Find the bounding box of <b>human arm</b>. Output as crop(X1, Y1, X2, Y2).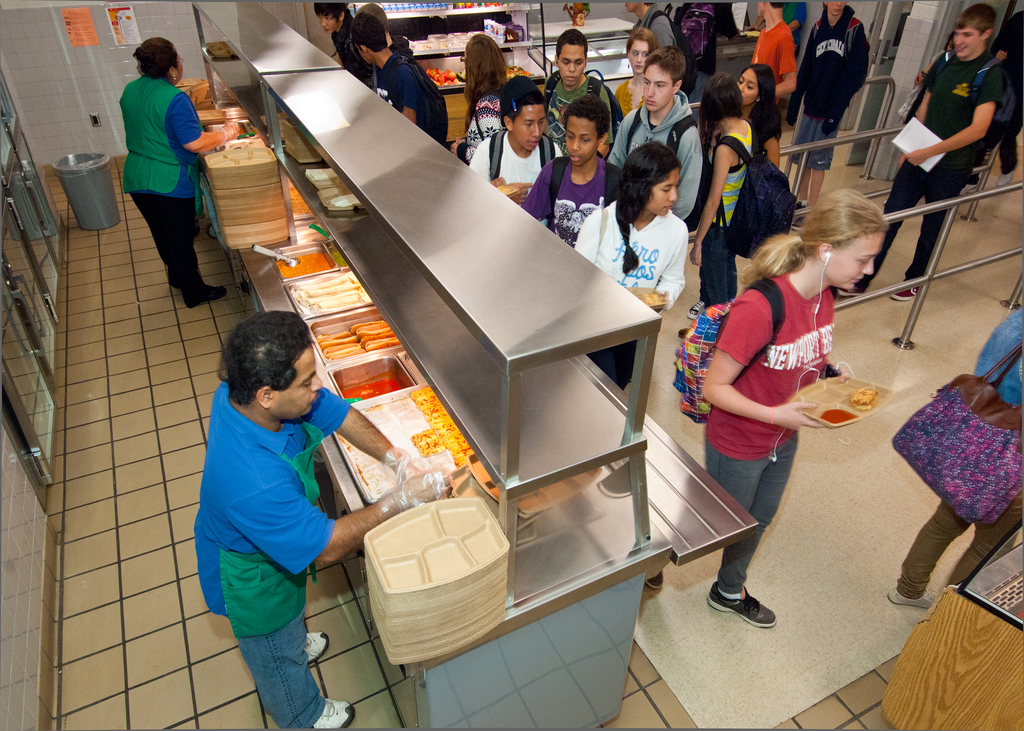
crop(300, 385, 422, 478).
